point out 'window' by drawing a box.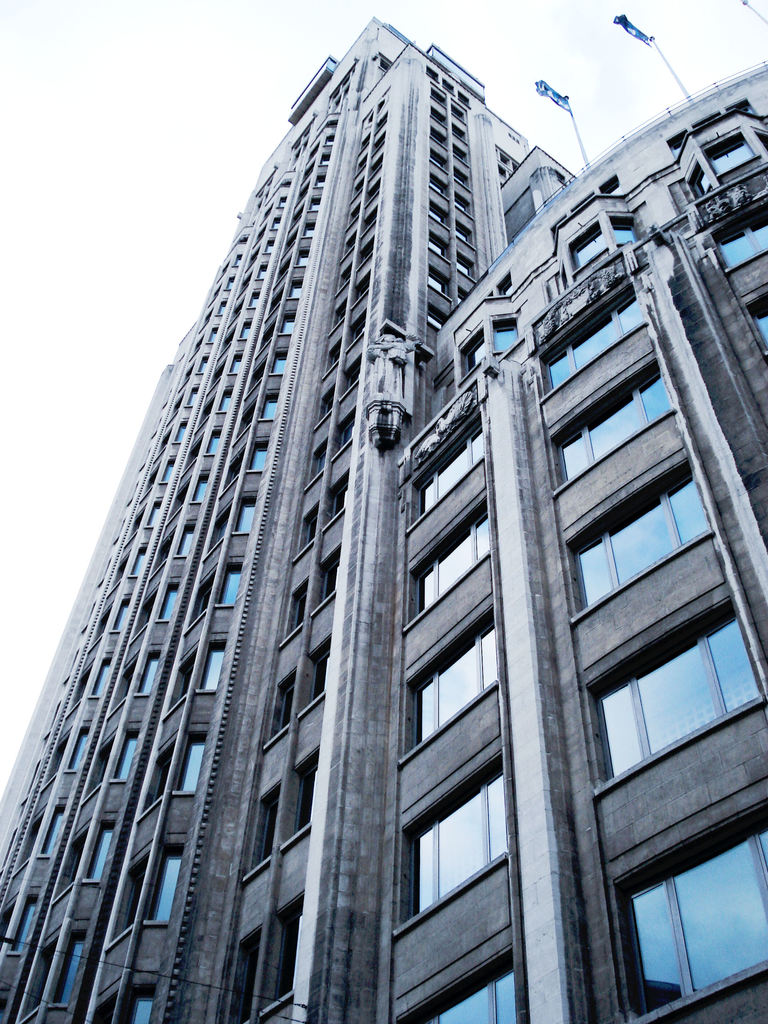
261,392,275,420.
